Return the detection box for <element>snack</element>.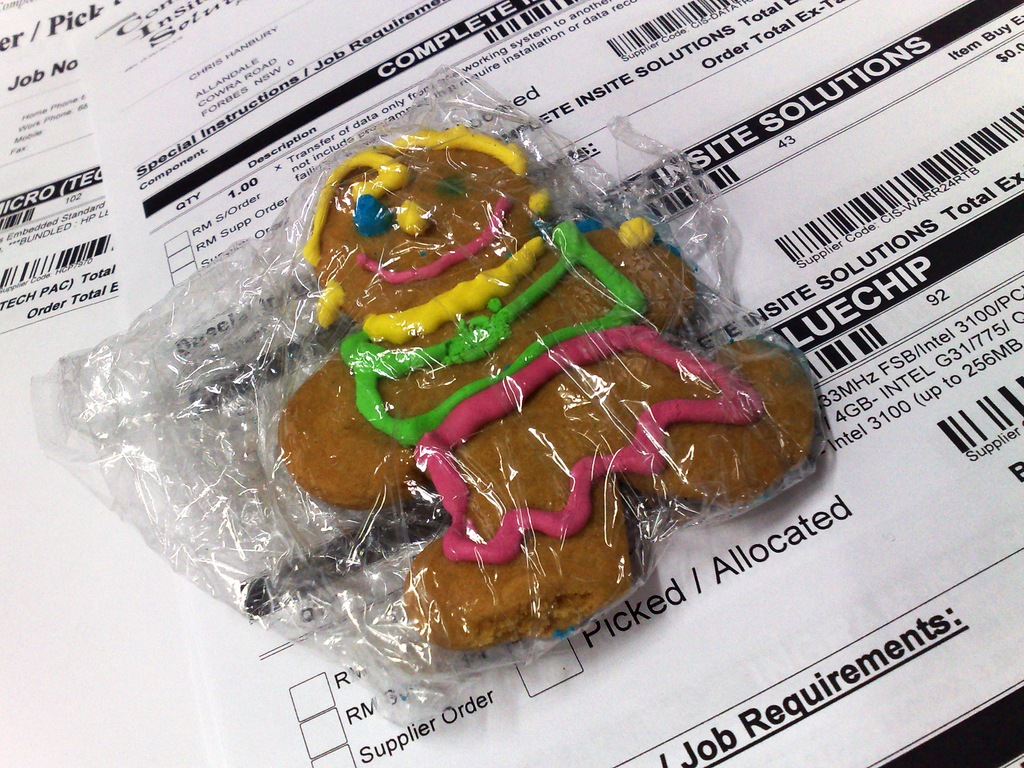
l=278, t=124, r=813, b=646.
